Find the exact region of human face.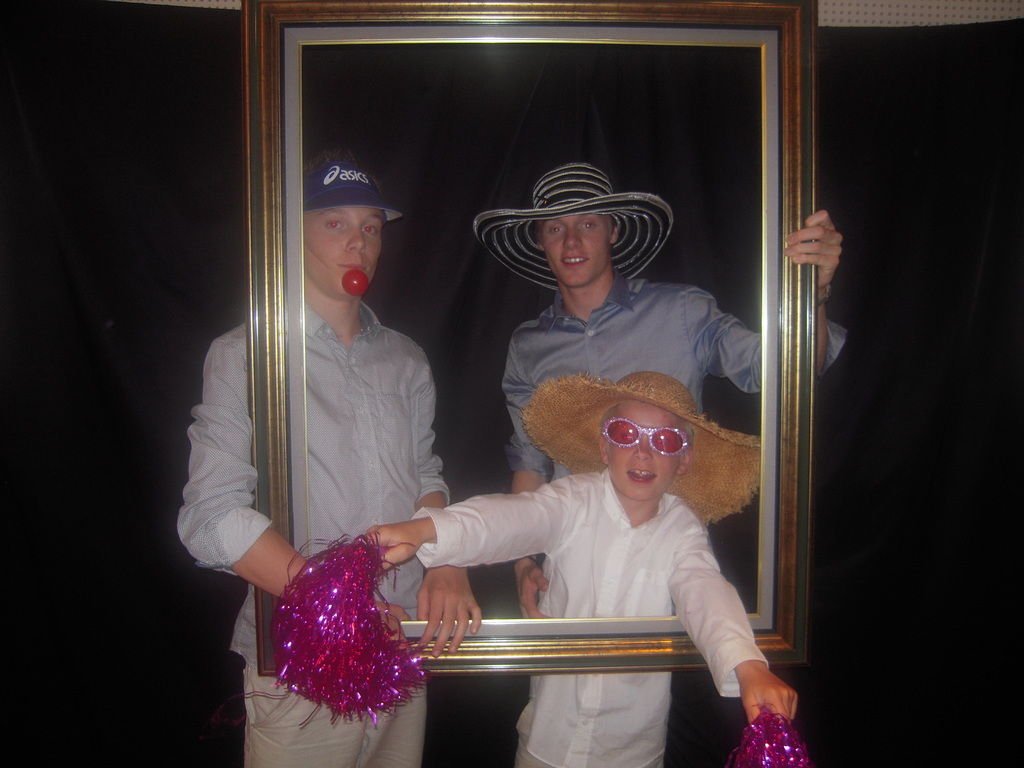
Exact region: (x1=301, y1=204, x2=380, y2=301).
